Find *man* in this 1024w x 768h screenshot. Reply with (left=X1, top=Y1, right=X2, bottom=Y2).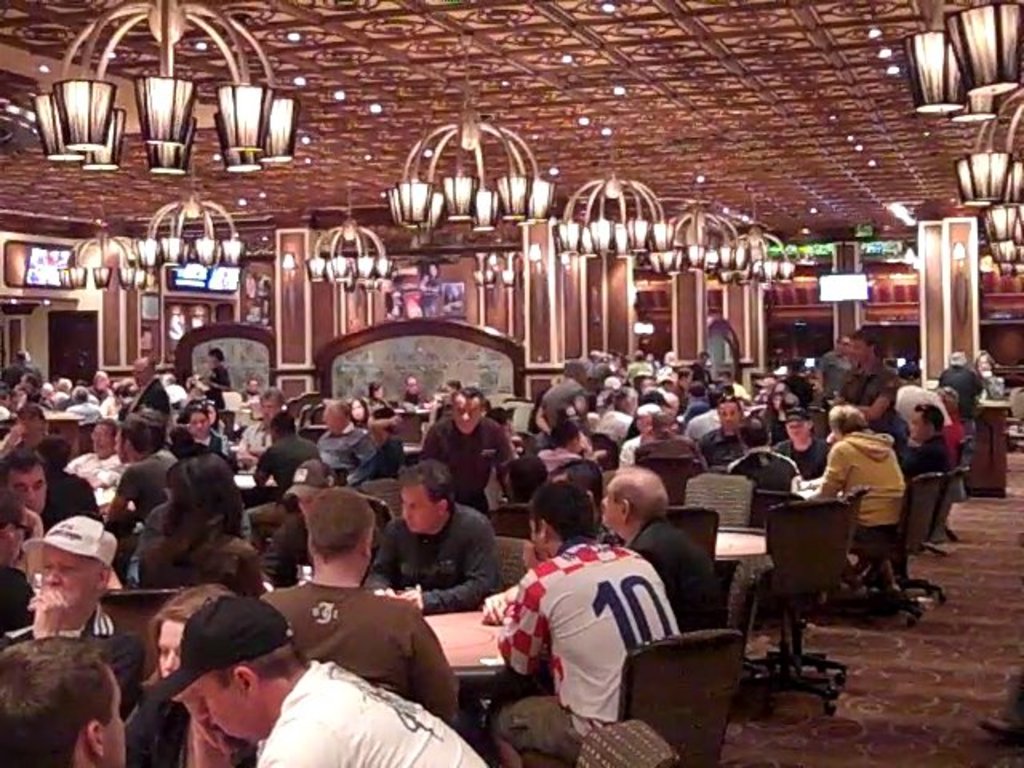
(left=139, top=594, right=483, bottom=766).
